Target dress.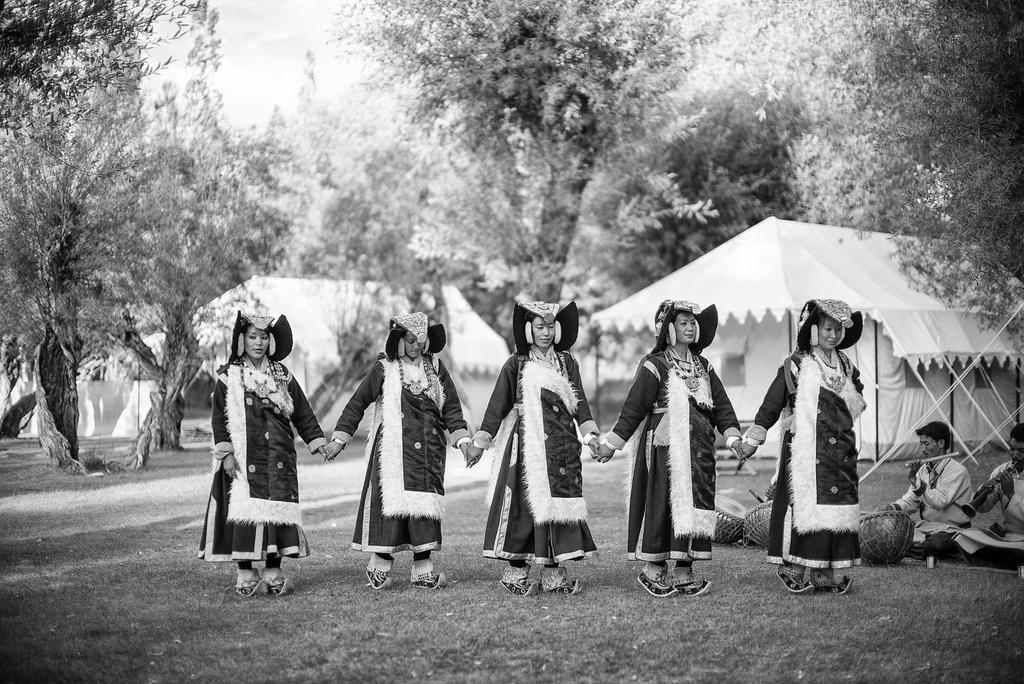
Target region: x1=195, y1=363, x2=326, y2=566.
